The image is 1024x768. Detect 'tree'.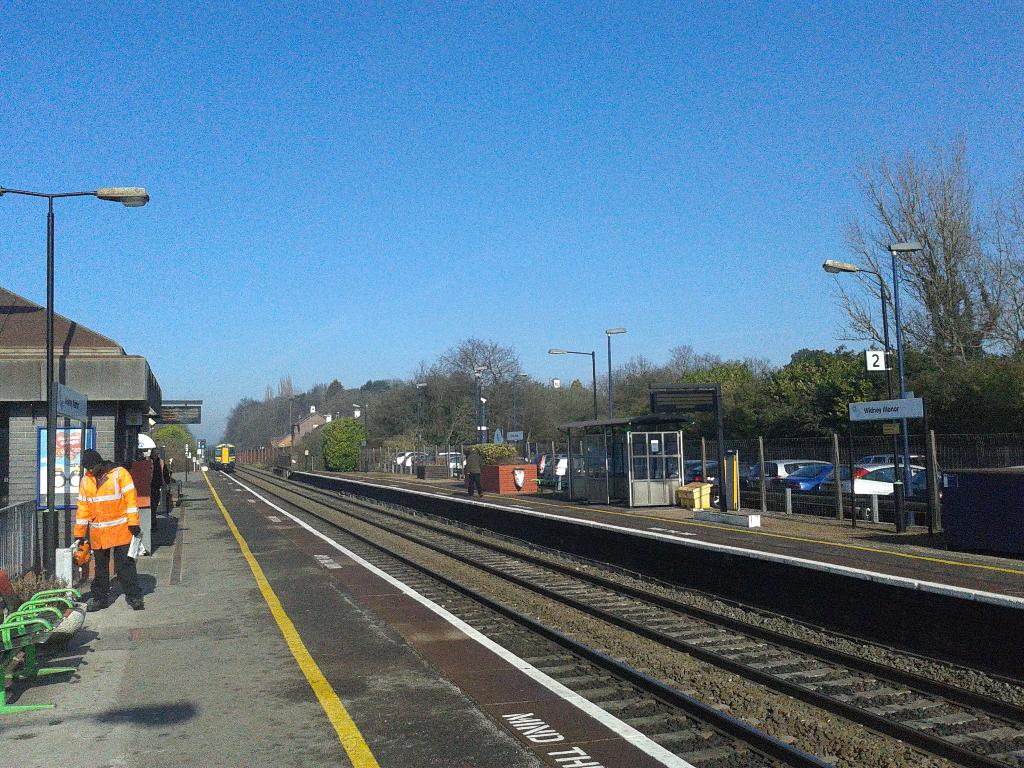
Detection: 595/339/742/447.
